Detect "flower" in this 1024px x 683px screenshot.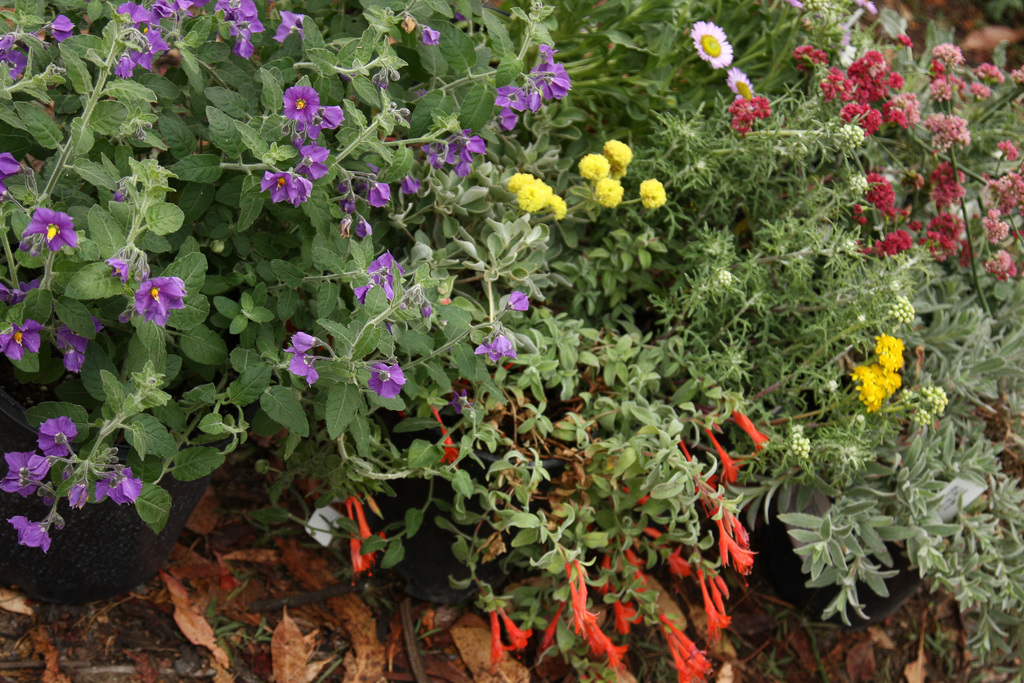
Detection: left=24, top=208, right=77, bottom=254.
